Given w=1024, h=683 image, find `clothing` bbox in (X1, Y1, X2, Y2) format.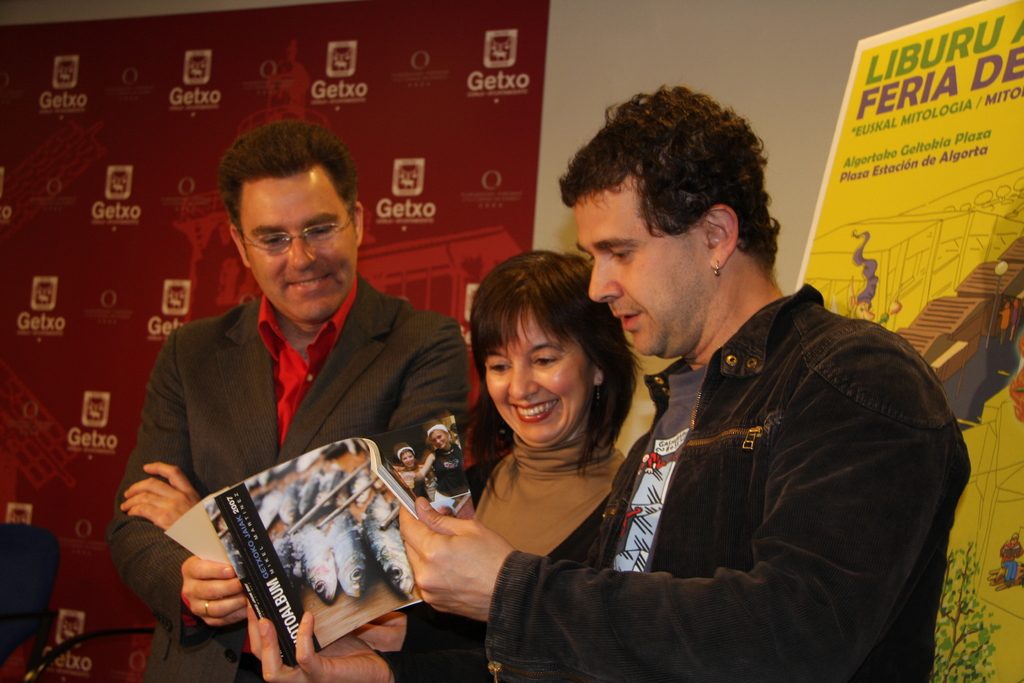
(103, 268, 469, 682).
